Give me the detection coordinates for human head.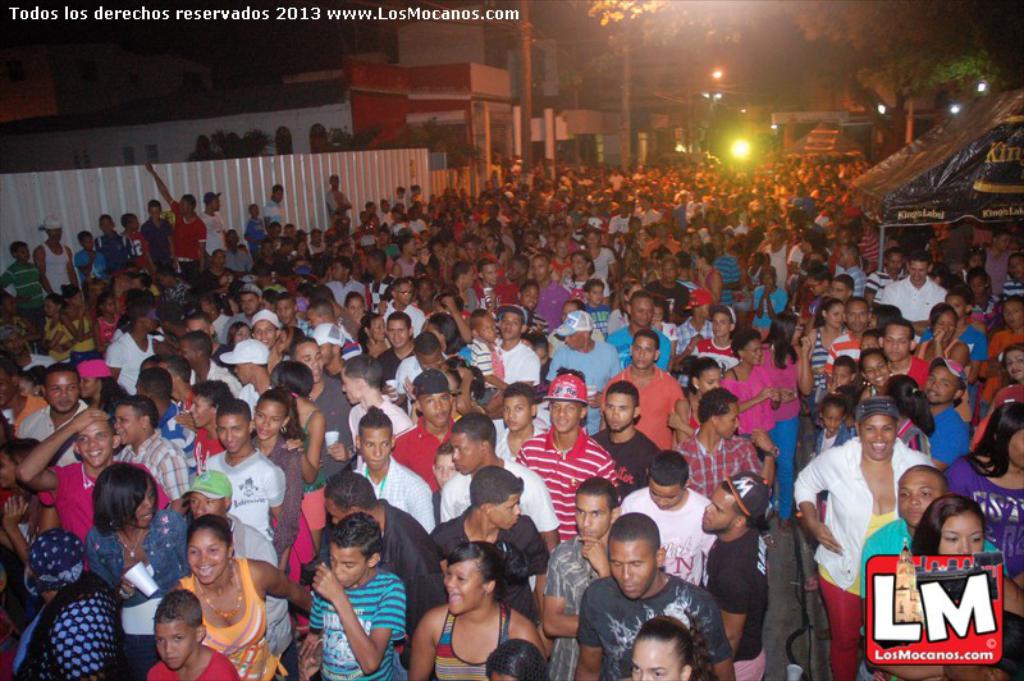
l=827, t=356, r=856, b=388.
